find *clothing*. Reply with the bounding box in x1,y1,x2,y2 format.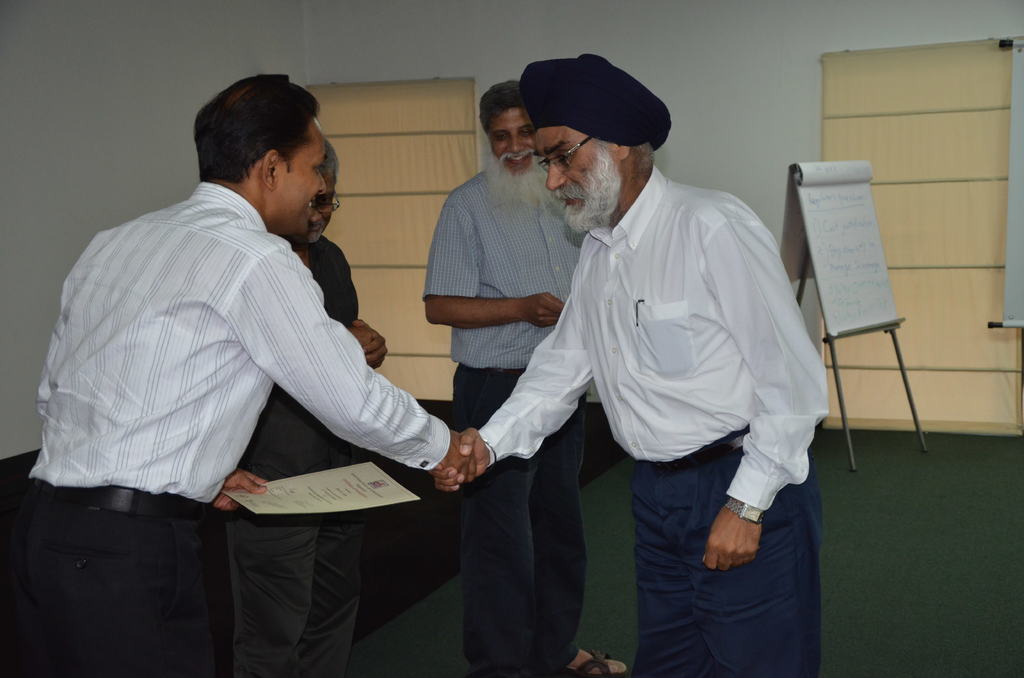
20,179,451,677.
